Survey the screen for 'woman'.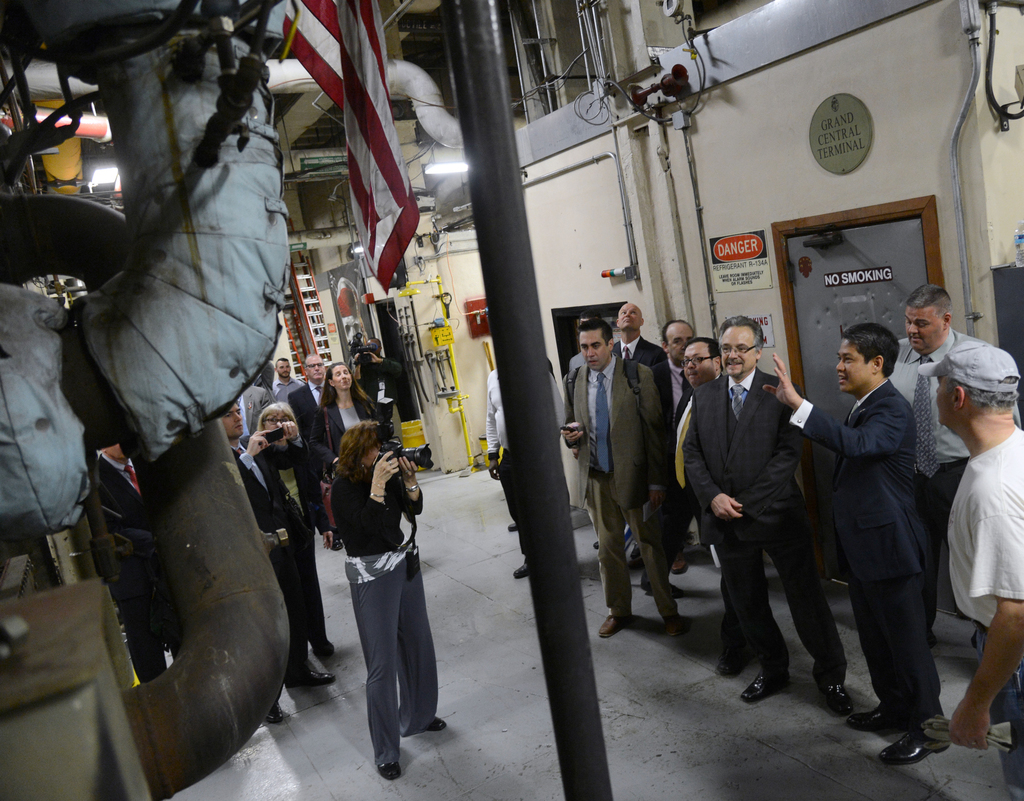
Survey found: 309, 409, 430, 787.
